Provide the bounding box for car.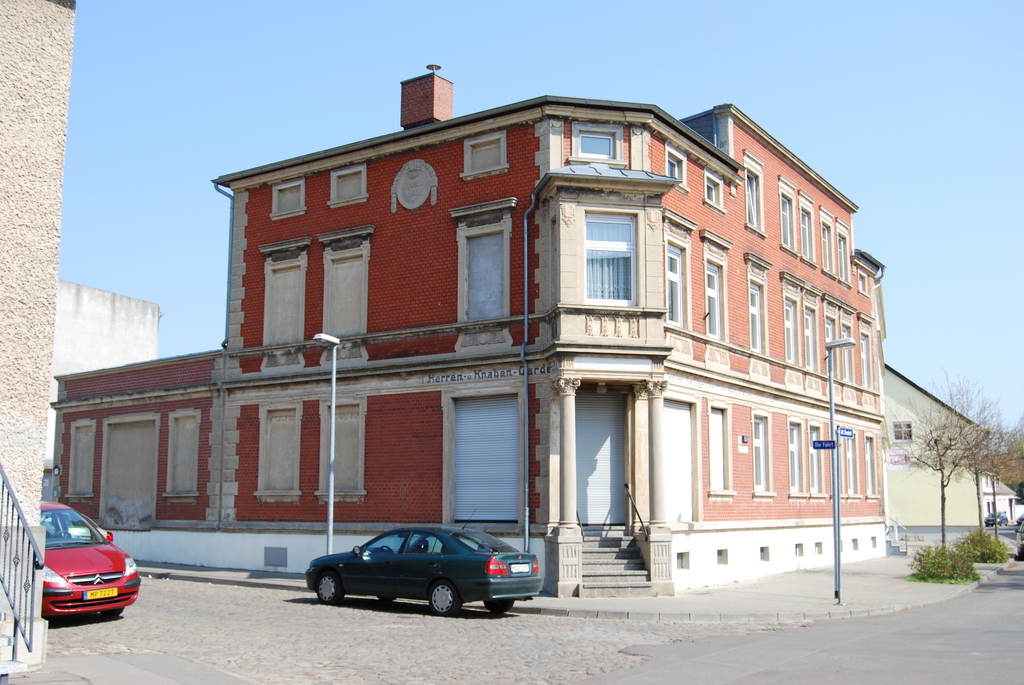
detection(39, 512, 113, 542).
